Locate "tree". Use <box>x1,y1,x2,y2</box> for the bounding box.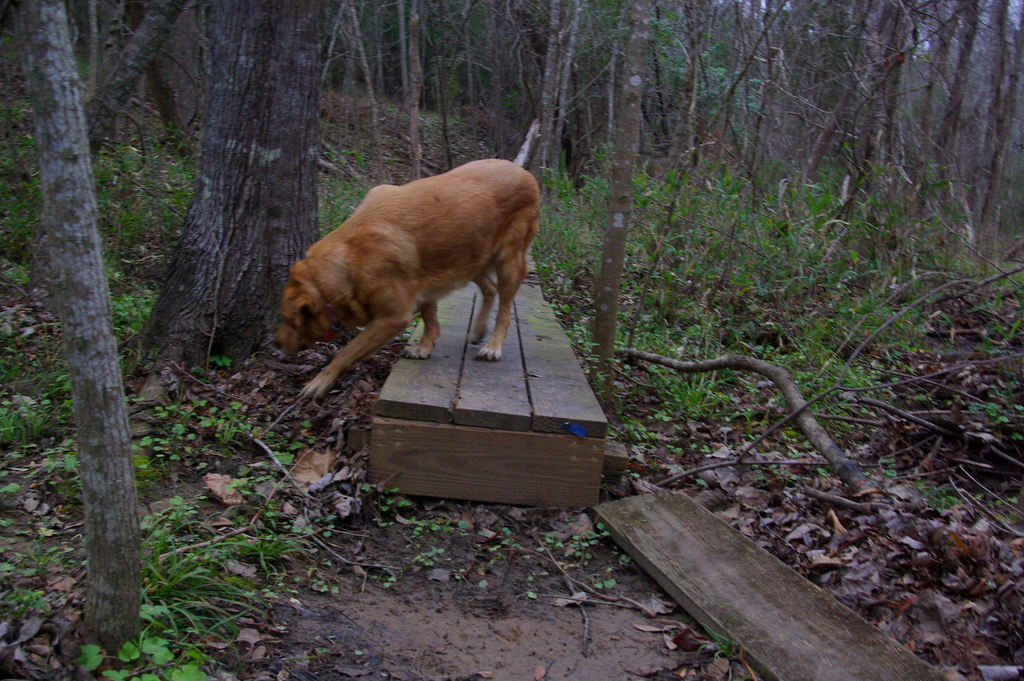
<box>0,0,141,654</box>.
